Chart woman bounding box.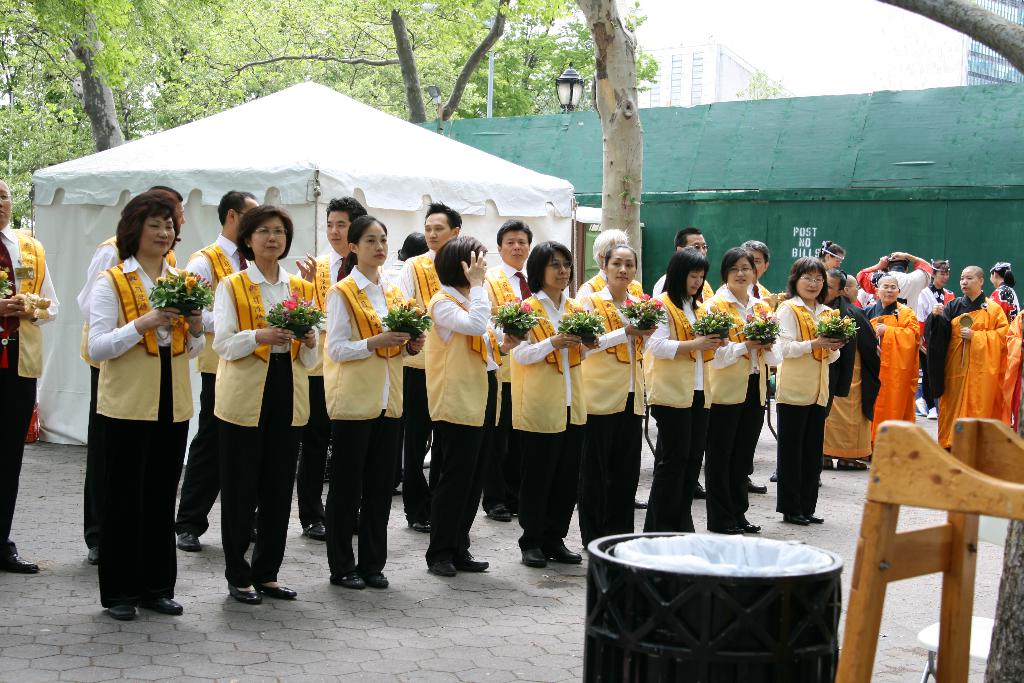
Charted: rect(924, 266, 1011, 454).
